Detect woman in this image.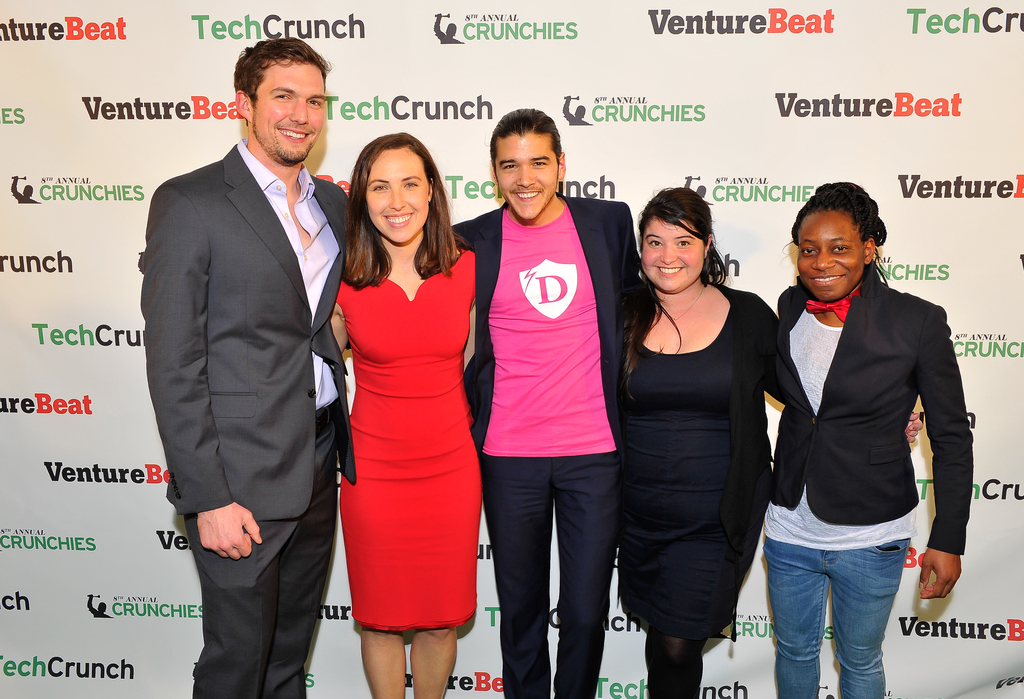
Detection: region(609, 198, 788, 688).
